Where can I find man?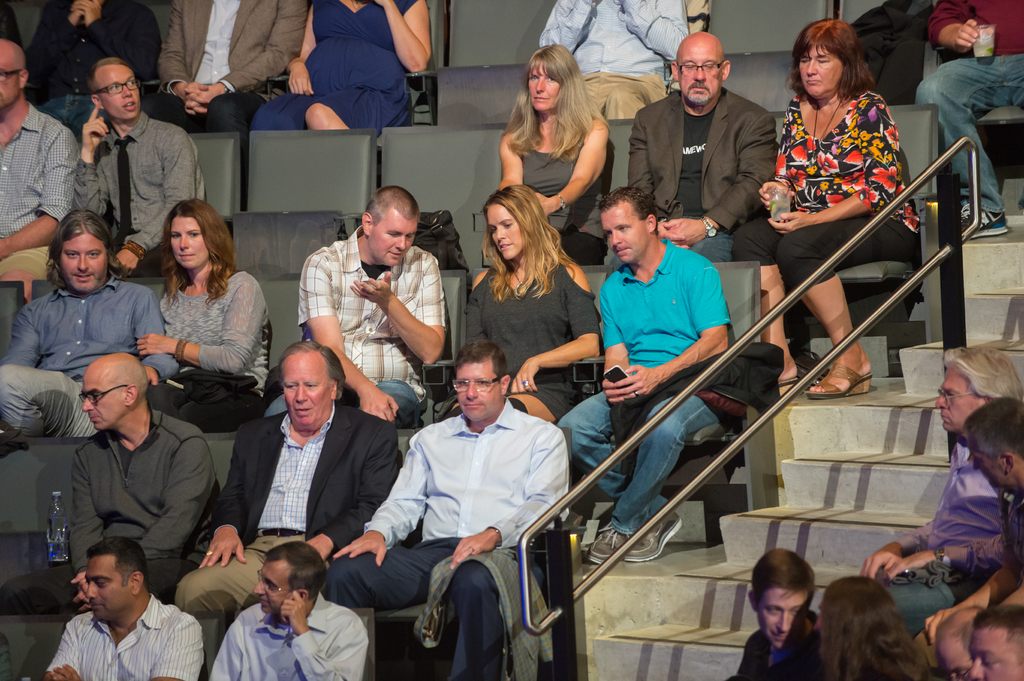
You can find it at crop(264, 184, 452, 435).
